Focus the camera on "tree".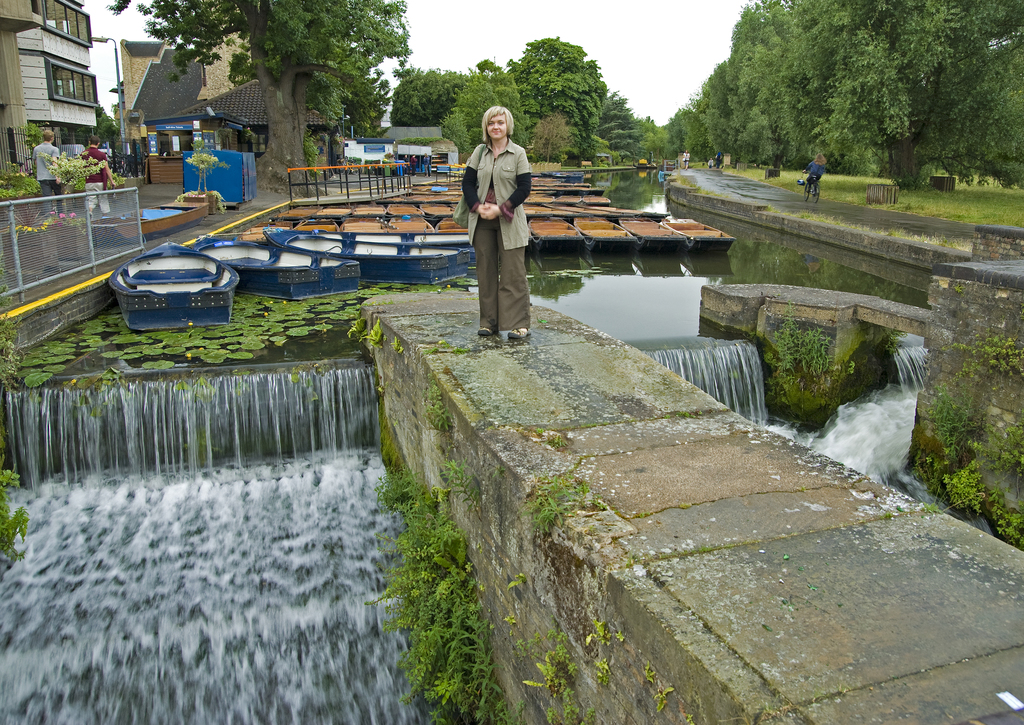
Focus region: box(426, 60, 504, 156).
